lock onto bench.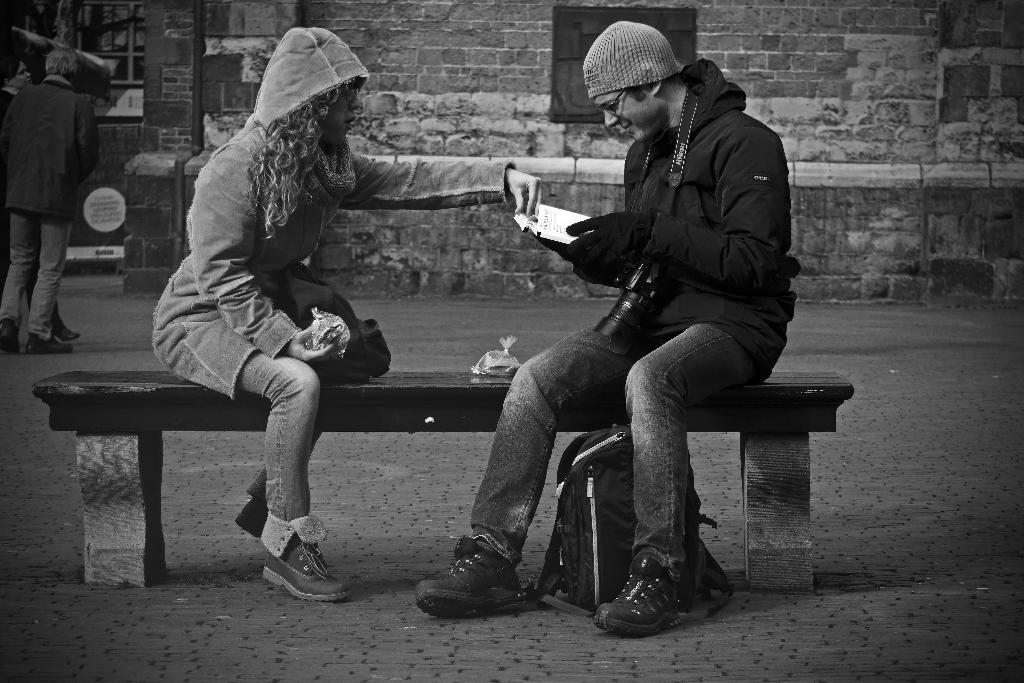
Locked: {"x1": 29, "y1": 368, "x2": 855, "y2": 564}.
